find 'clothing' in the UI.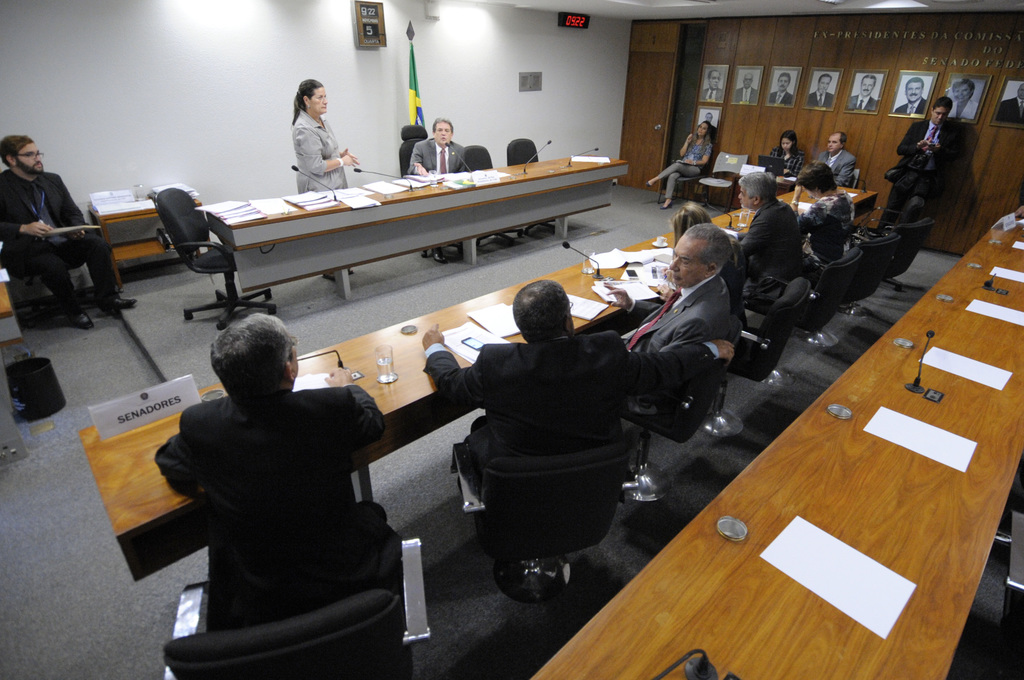
UI element at [x1=738, y1=248, x2=799, y2=323].
